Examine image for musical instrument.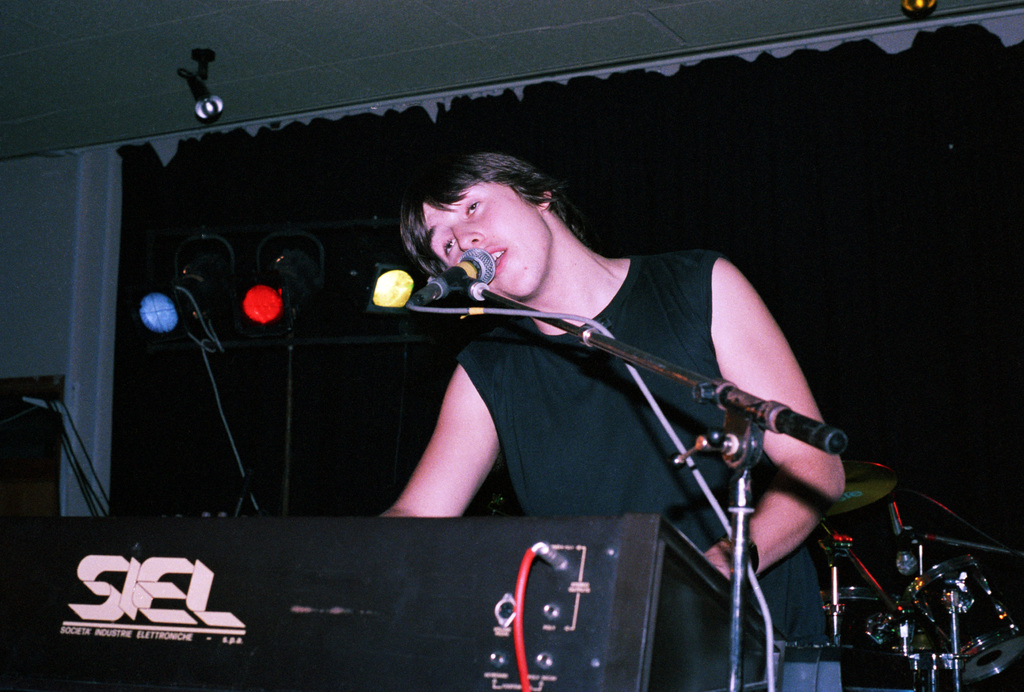
Examination result: [left=804, top=455, right=949, bottom=619].
